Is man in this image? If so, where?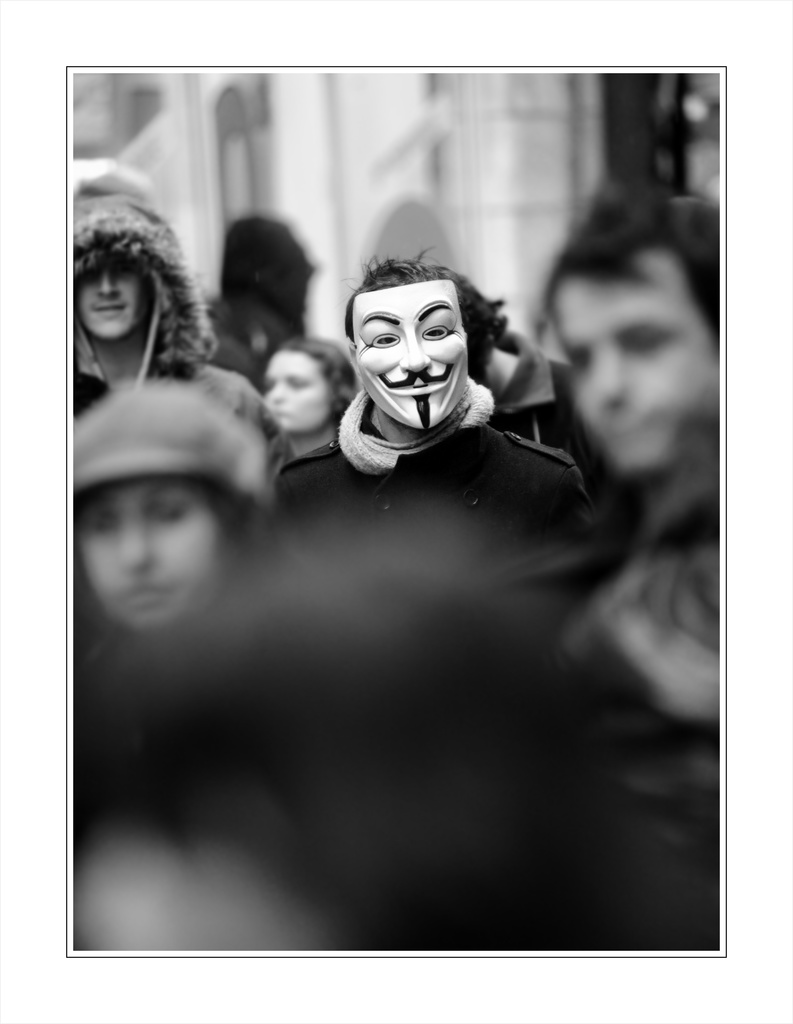
Yes, at [74,538,721,952].
